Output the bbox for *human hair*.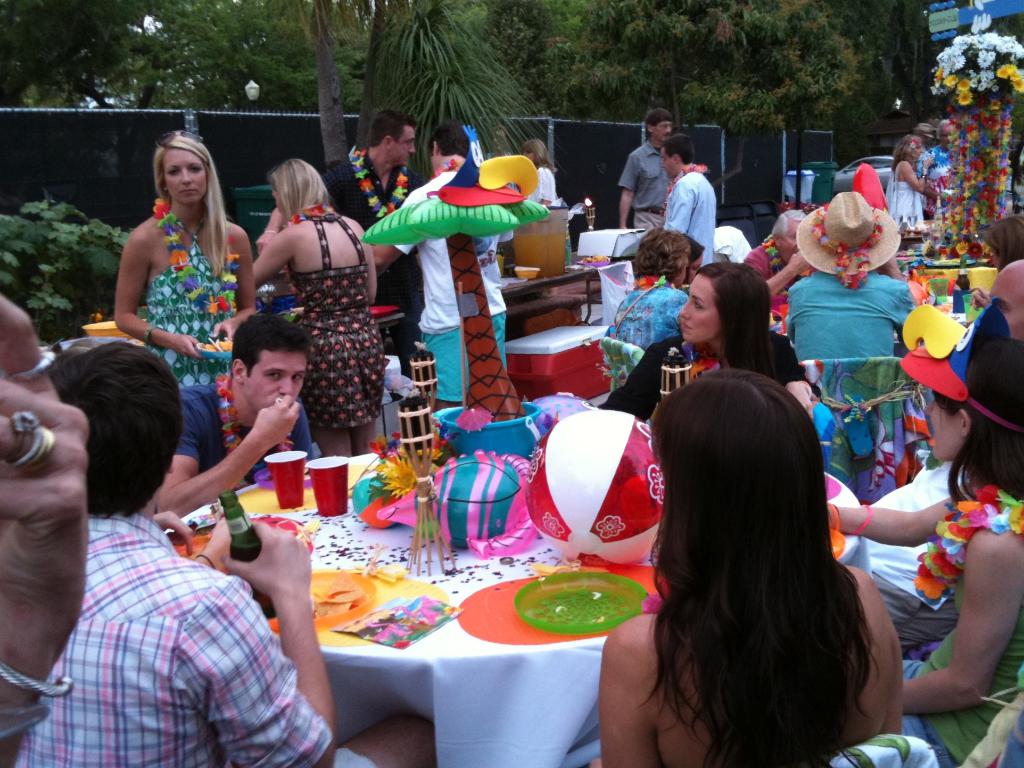
[152,132,231,278].
